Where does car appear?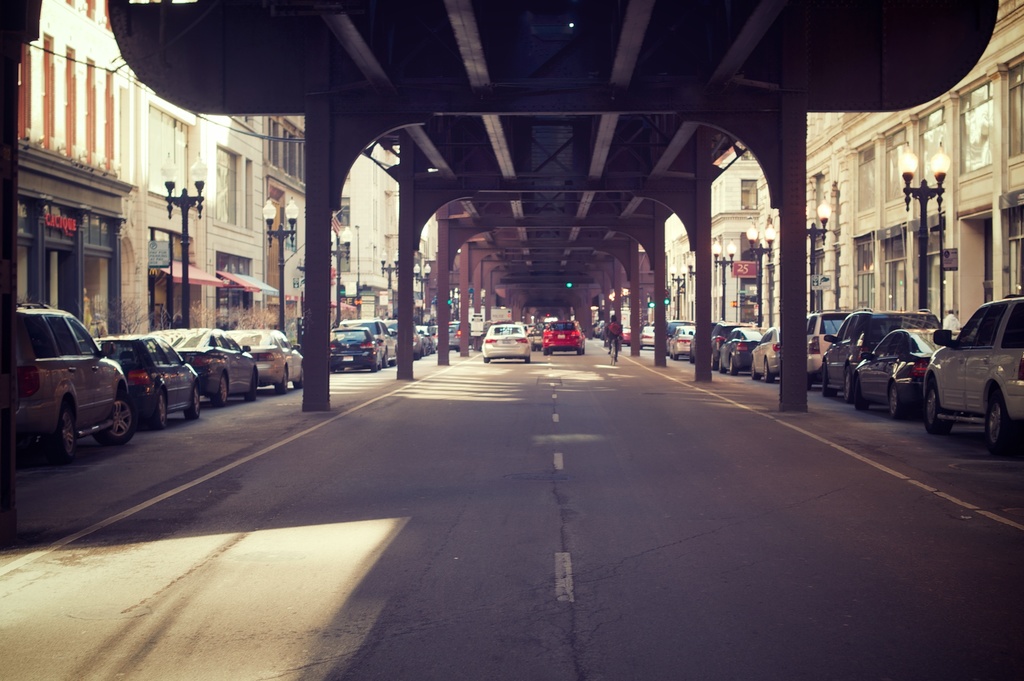
Appears at bbox=(896, 307, 1023, 445).
